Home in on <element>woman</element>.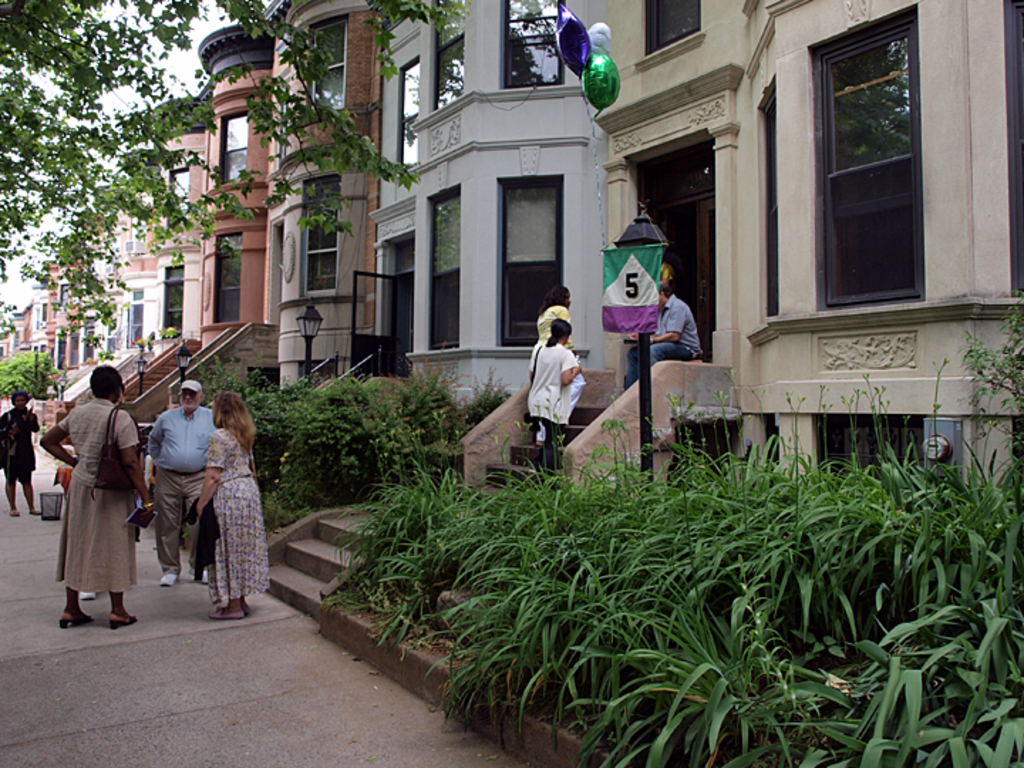
Homed in at [left=0, top=385, right=43, bottom=515].
